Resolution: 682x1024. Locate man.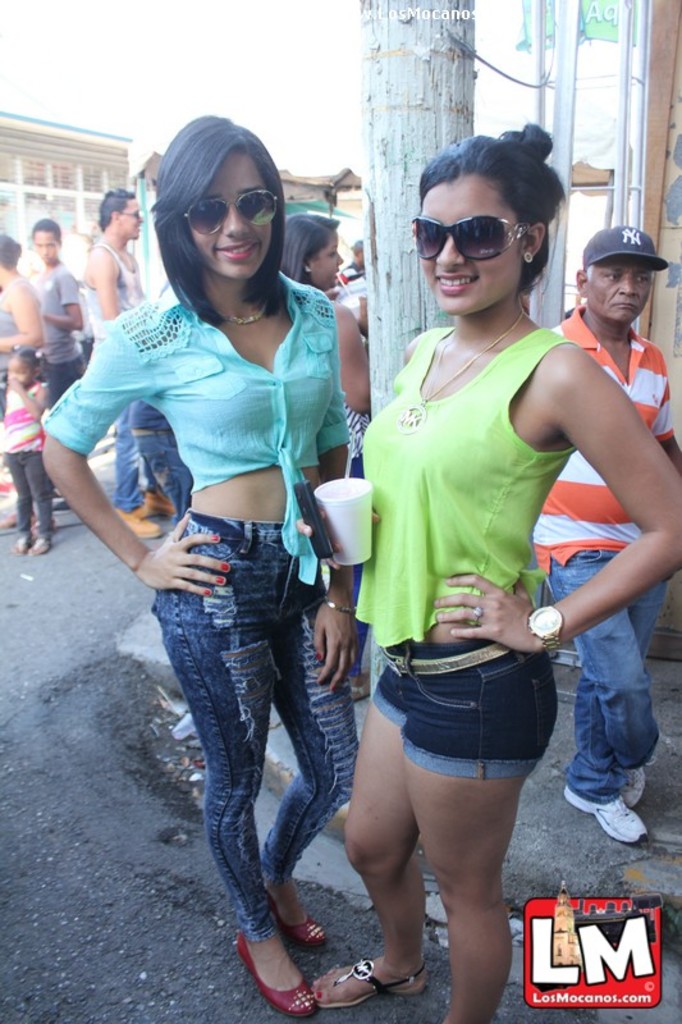
detection(86, 178, 175, 558).
